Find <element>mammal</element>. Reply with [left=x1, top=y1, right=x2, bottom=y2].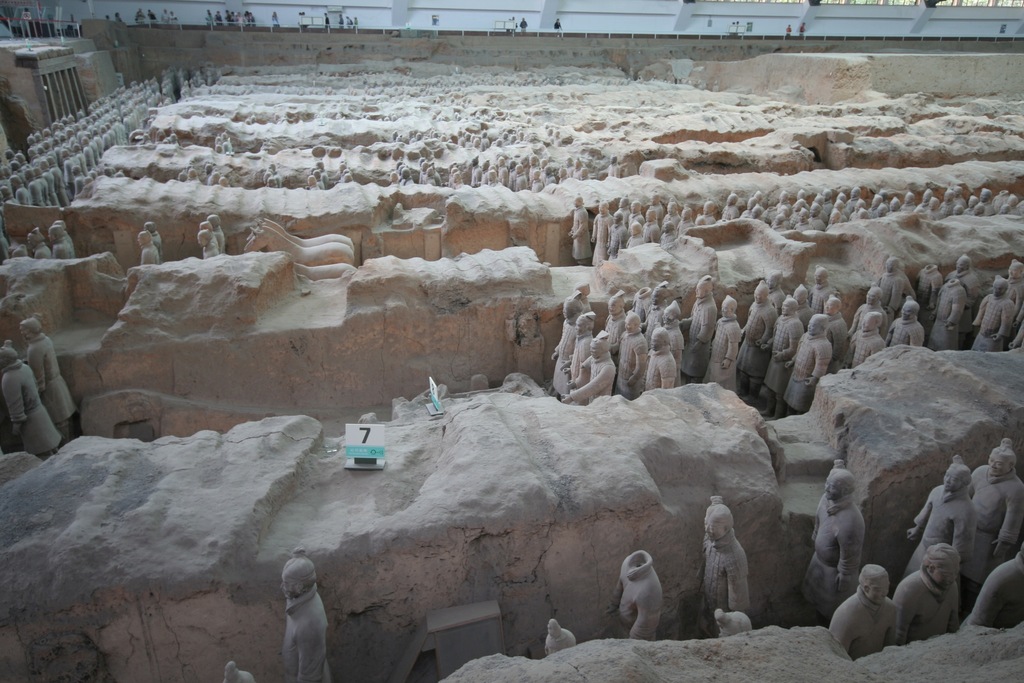
[left=278, top=547, right=334, bottom=682].
